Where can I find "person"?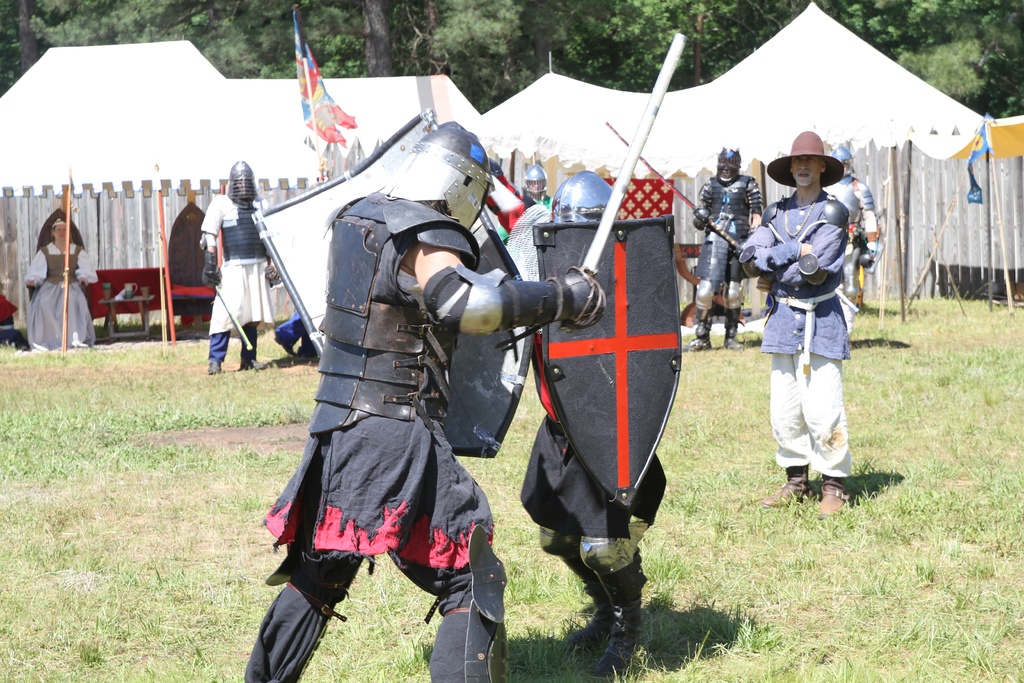
You can find it at box=[204, 155, 276, 374].
